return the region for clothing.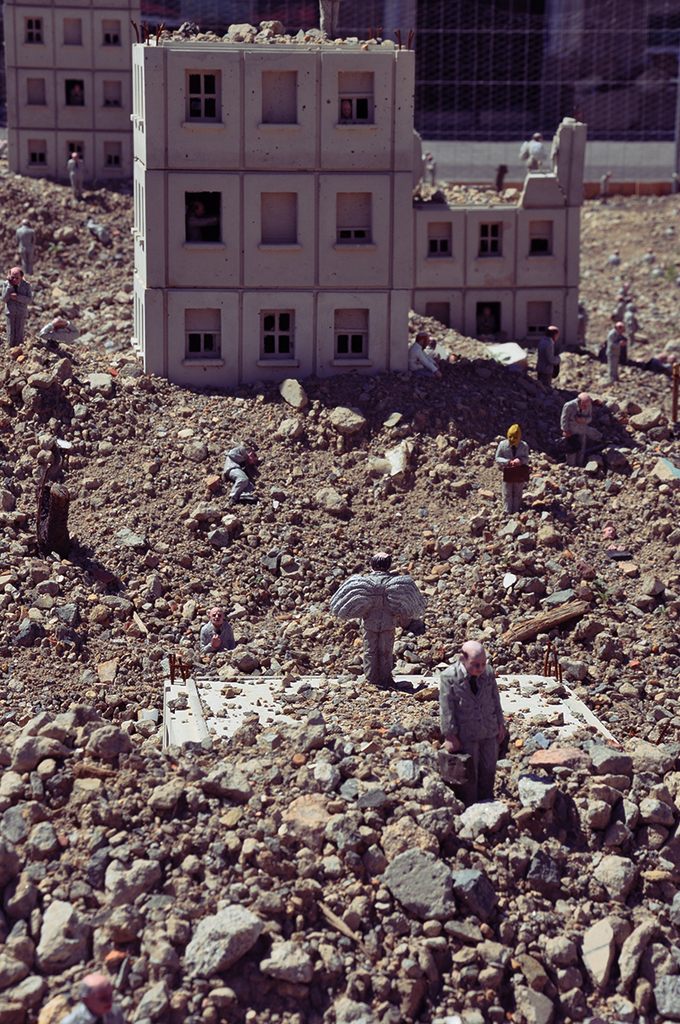
<bbox>224, 441, 251, 493</bbox>.
